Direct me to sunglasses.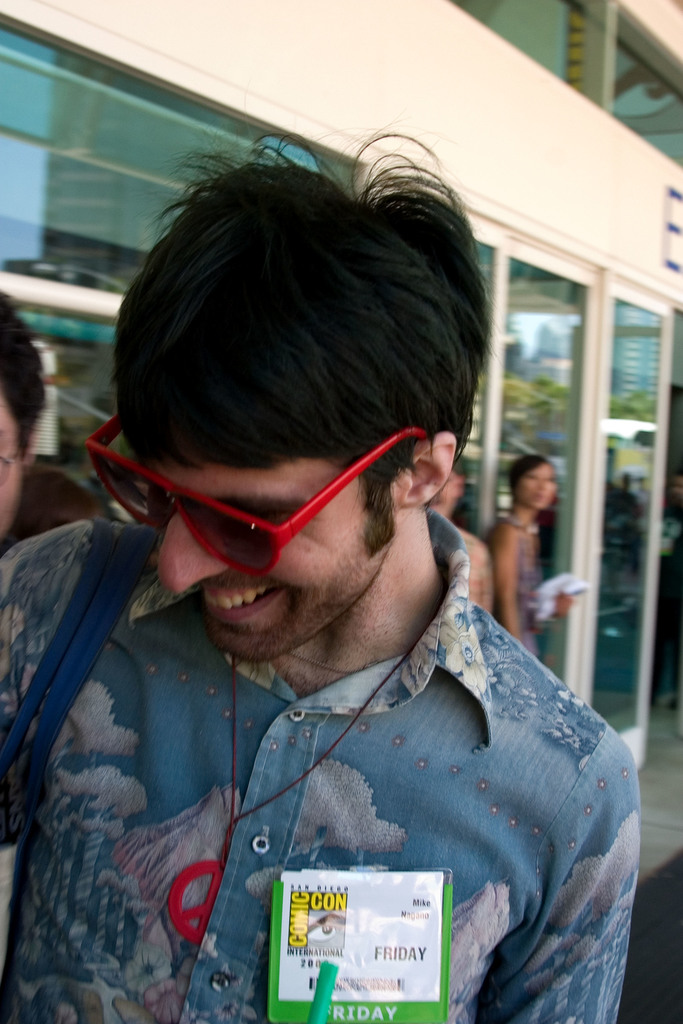
Direction: (x1=78, y1=412, x2=429, y2=579).
